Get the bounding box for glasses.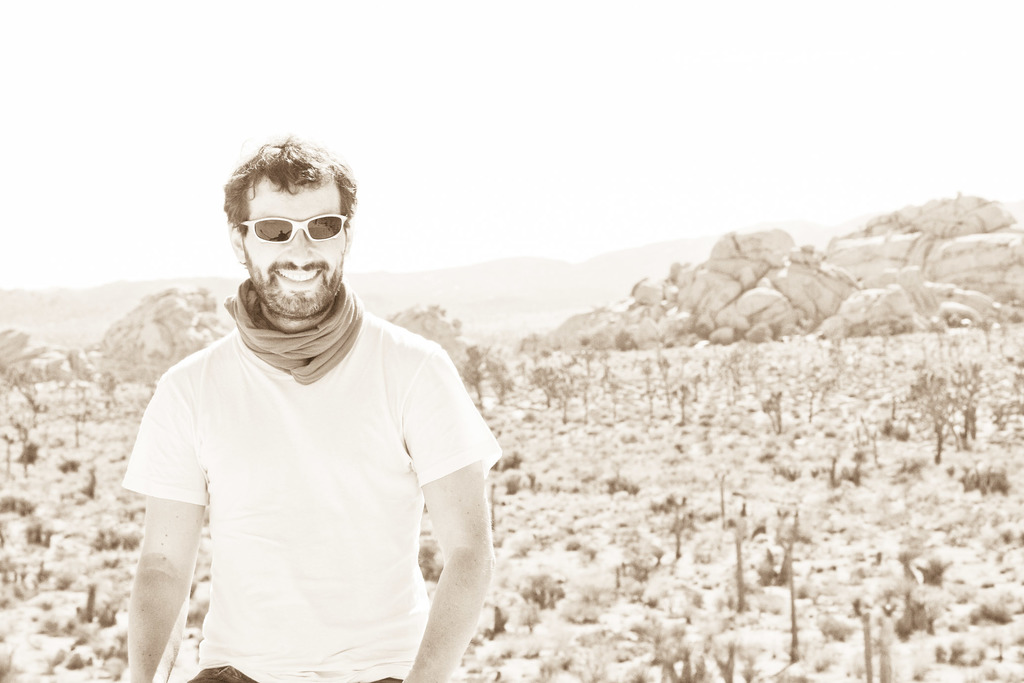
select_region(234, 208, 348, 245).
